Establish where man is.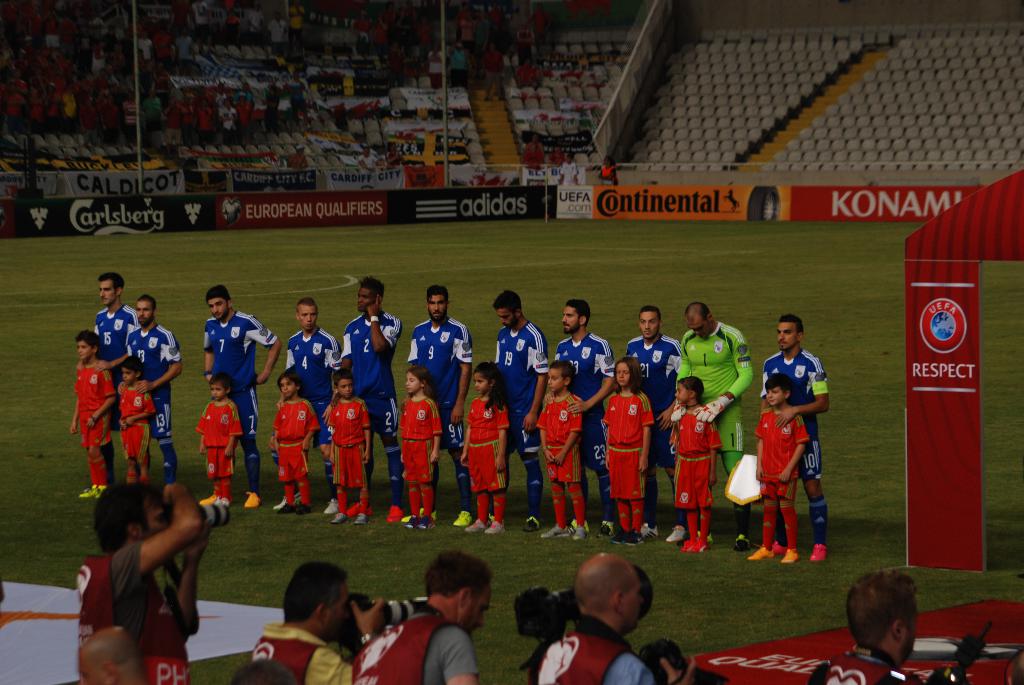
Established at 204:285:274:514.
